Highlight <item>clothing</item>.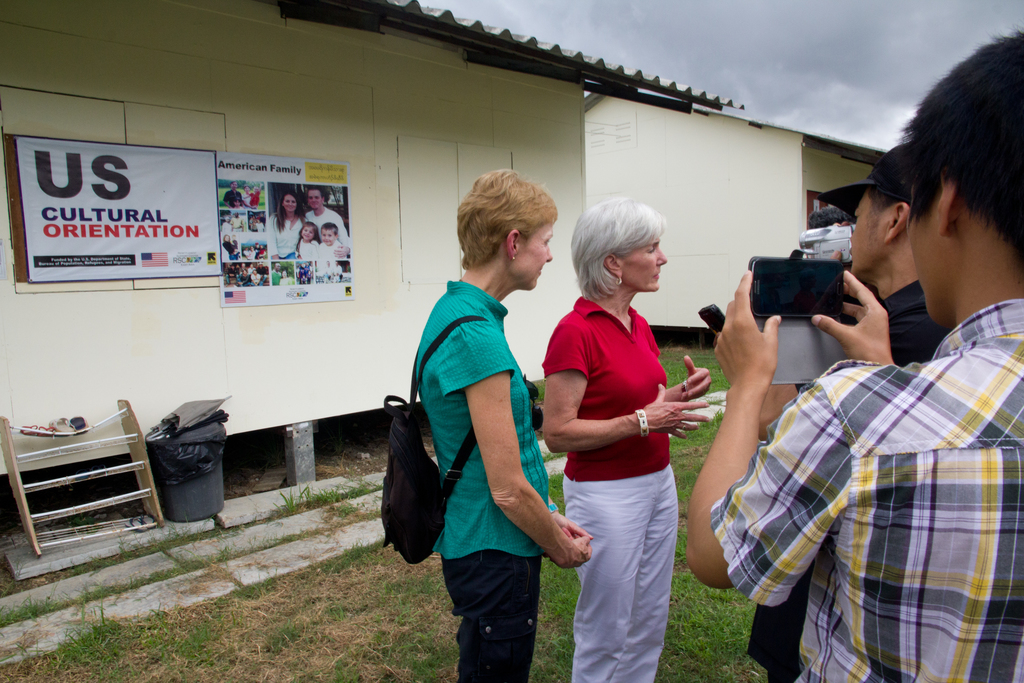
Highlighted region: bbox(748, 279, 953, 682).
